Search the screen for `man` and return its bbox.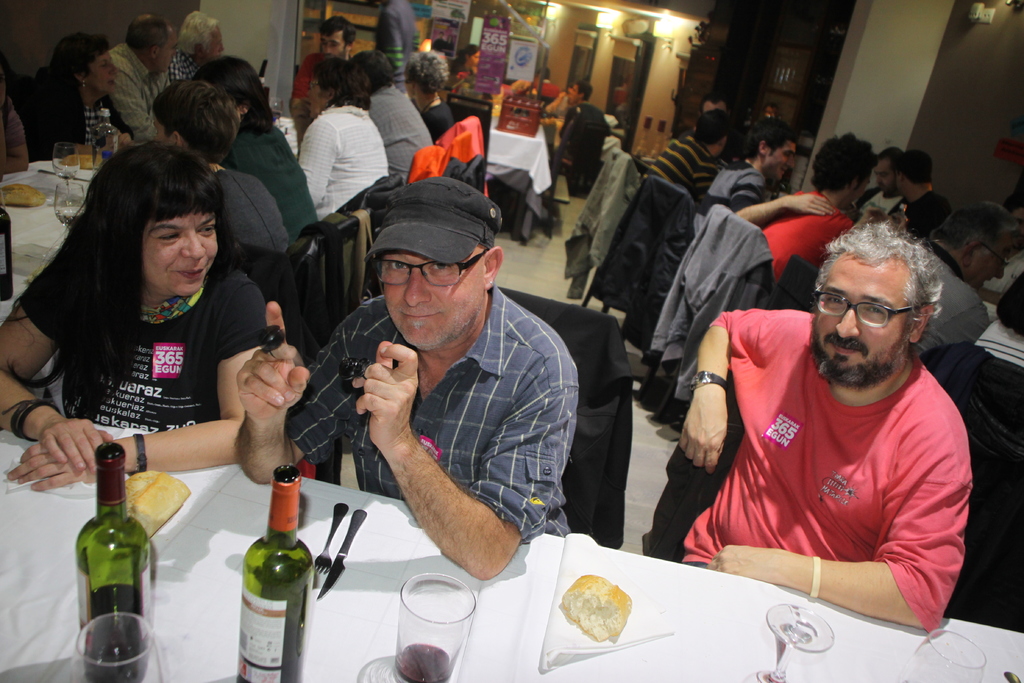
Found: region(691, 122, 828, 231).
